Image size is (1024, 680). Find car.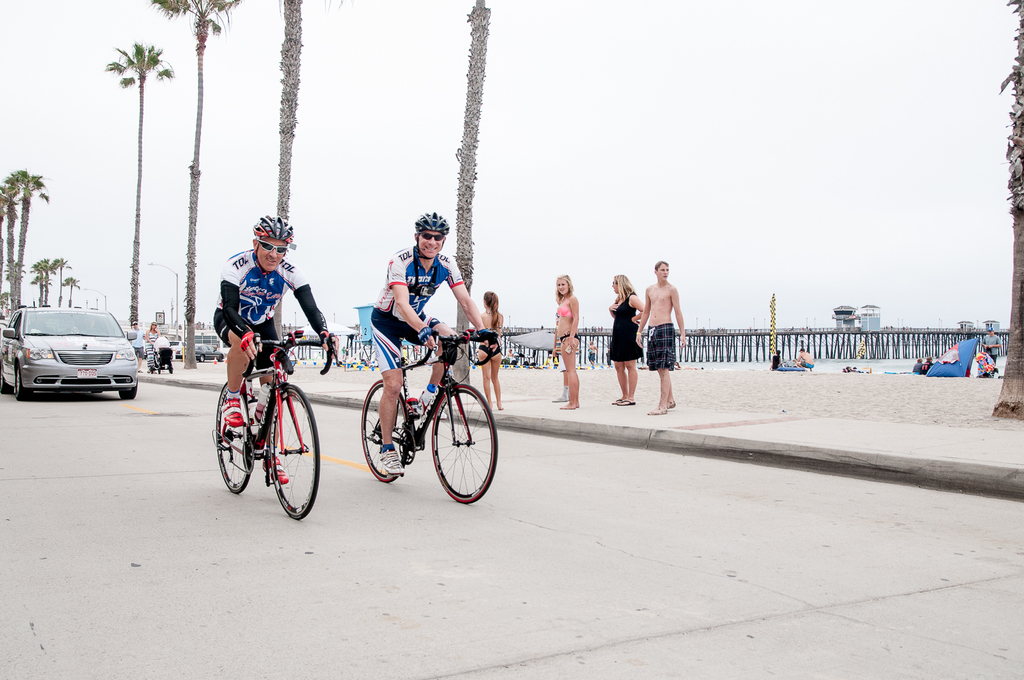
(x1=0, y1=300, x2=141, y2=401).
